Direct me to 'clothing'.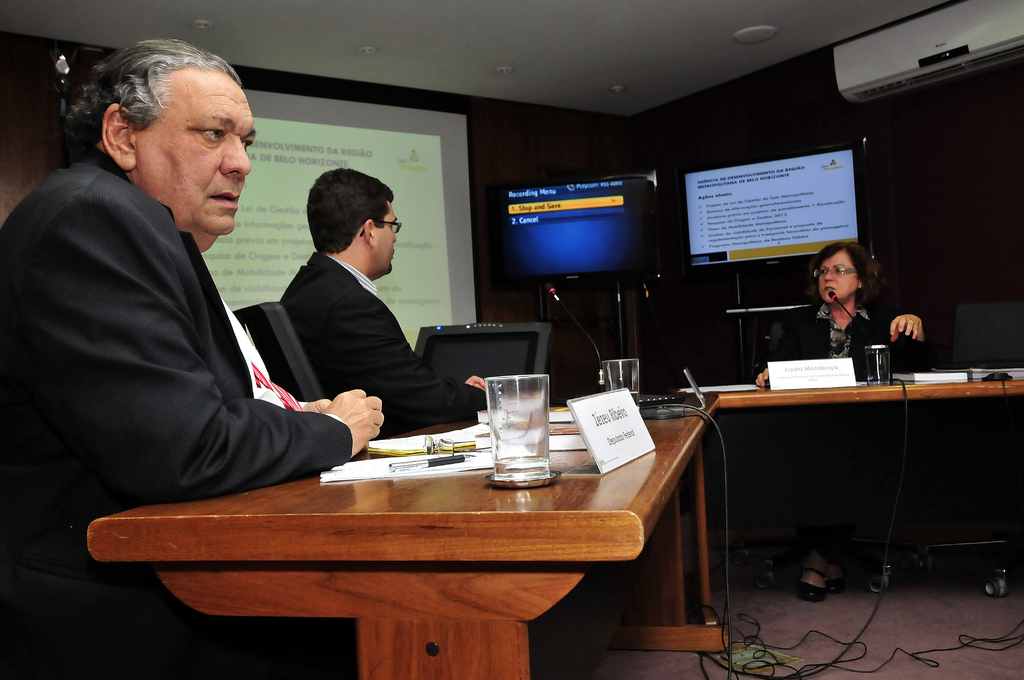
Direction: box(760, 306, 927, 554).
